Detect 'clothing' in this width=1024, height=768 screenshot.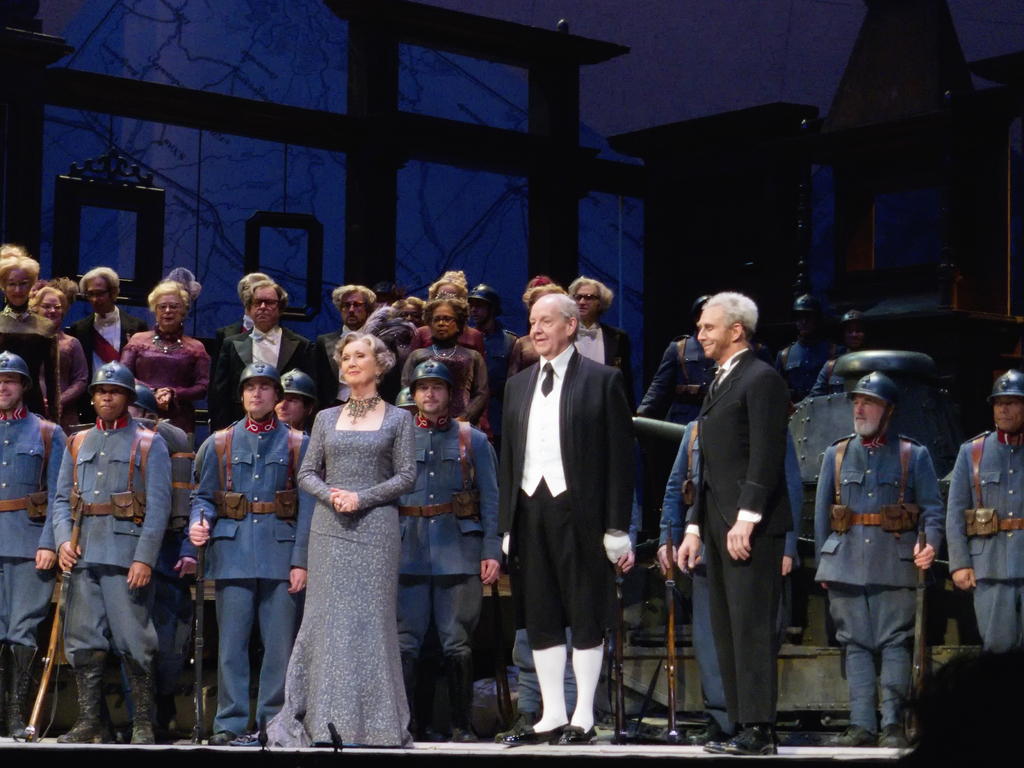
Detection: 0 407 83 653.
